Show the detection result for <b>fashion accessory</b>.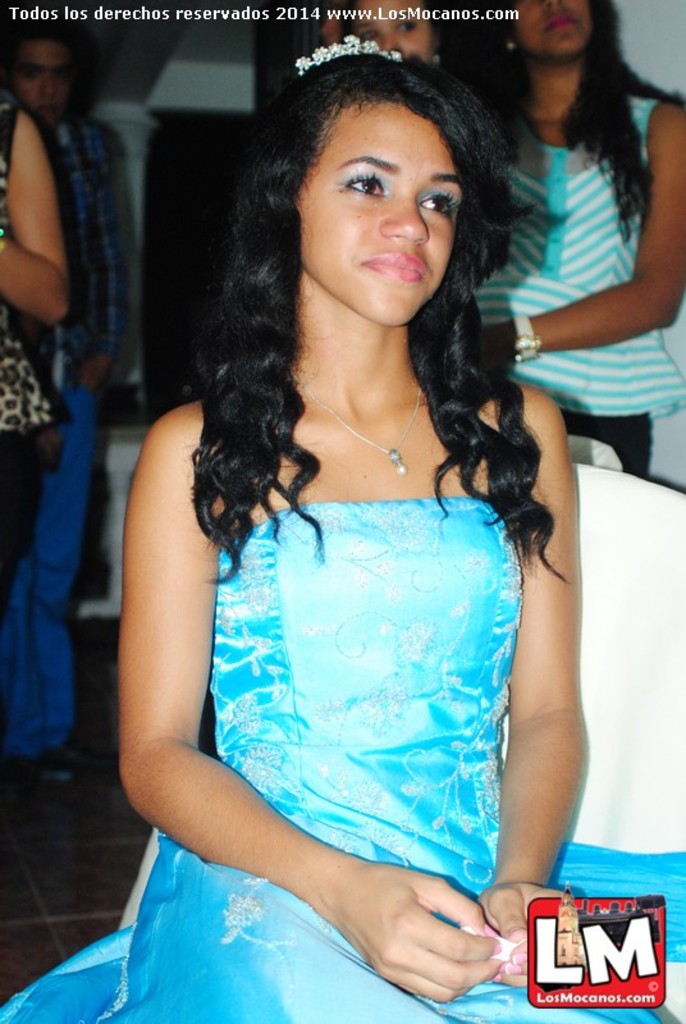
bbox=(511, 310, 541, 361).
